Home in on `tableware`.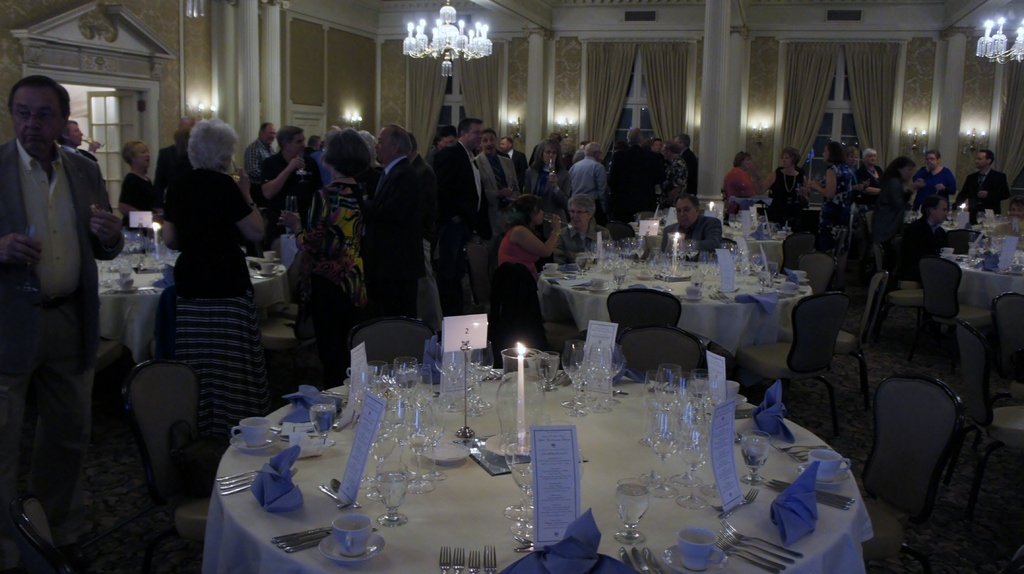
Homed in at bbox(641, 548, 664, 573).
